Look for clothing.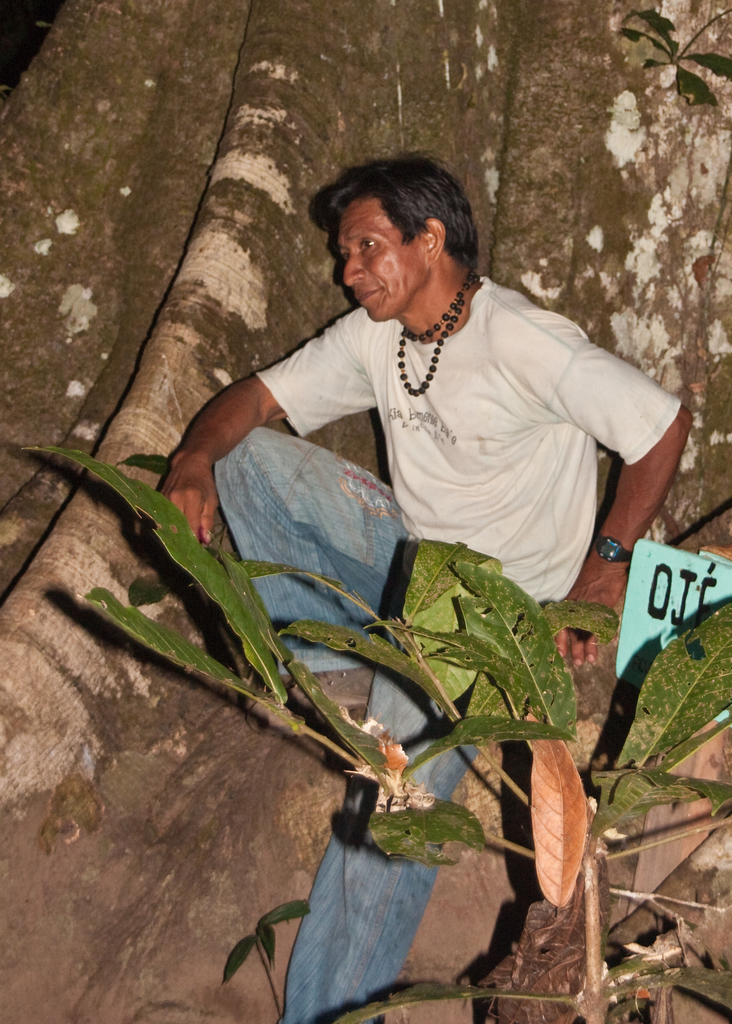
Found: locate(254, 232, 687, 602).
